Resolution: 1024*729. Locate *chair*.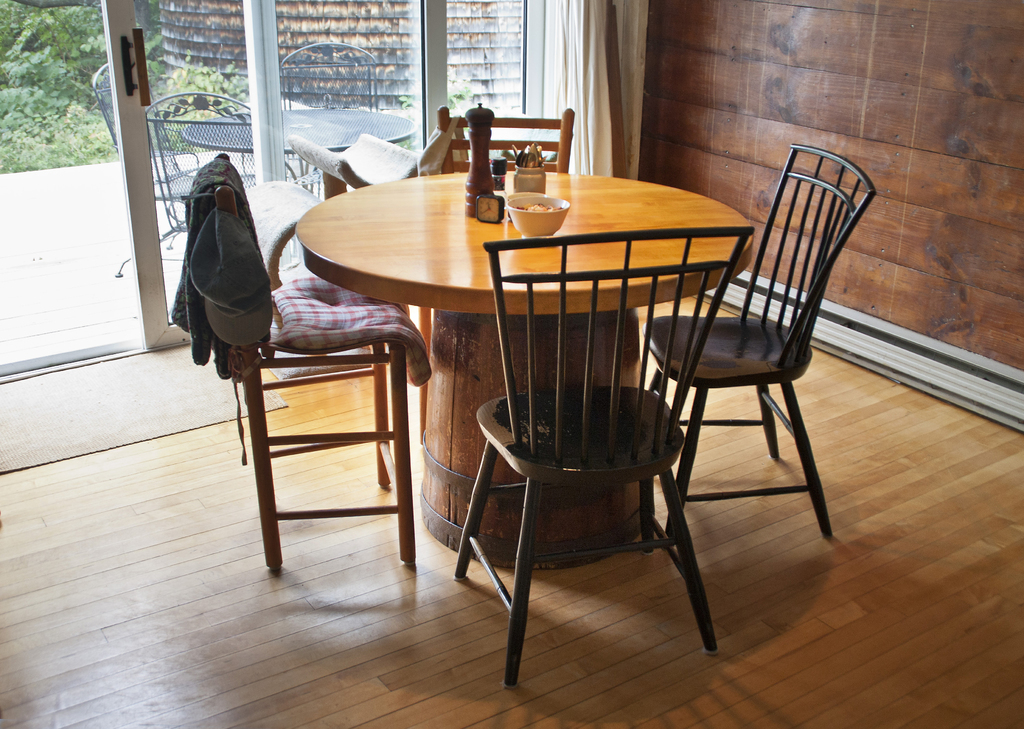
188,148,434,572.
